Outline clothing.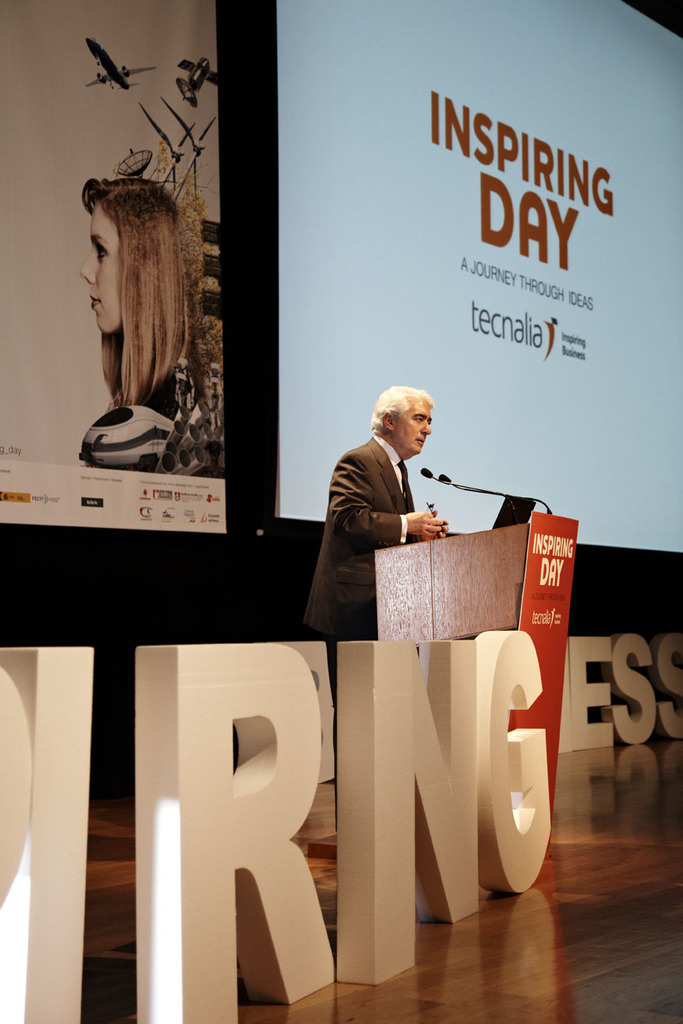
Outline: select_region(308, 434, 447, 622).
